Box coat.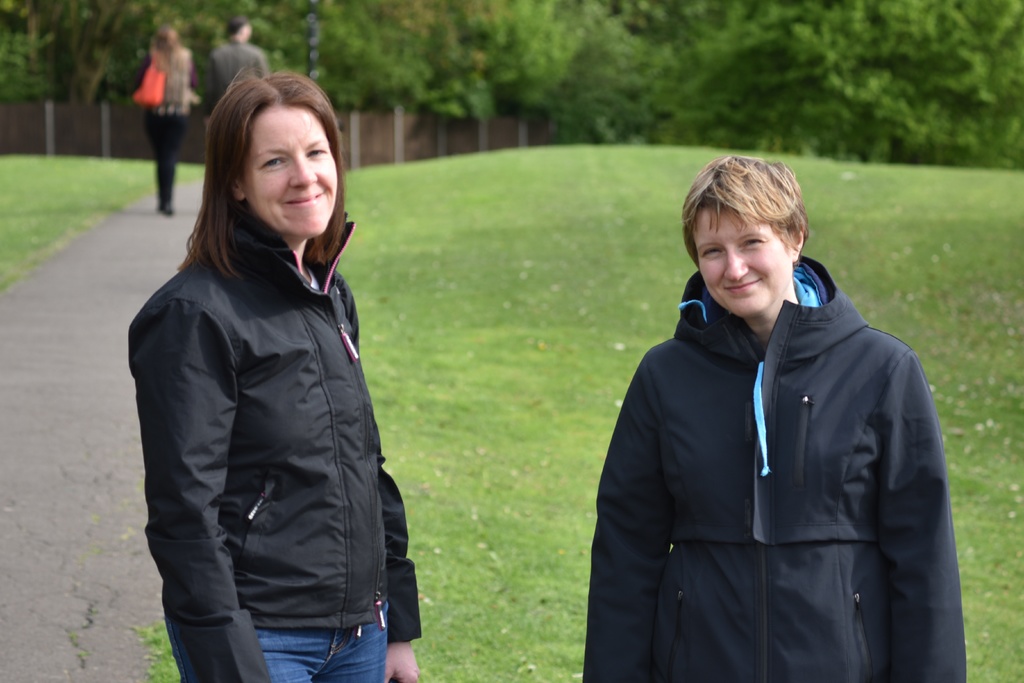
614,218,942,682.
